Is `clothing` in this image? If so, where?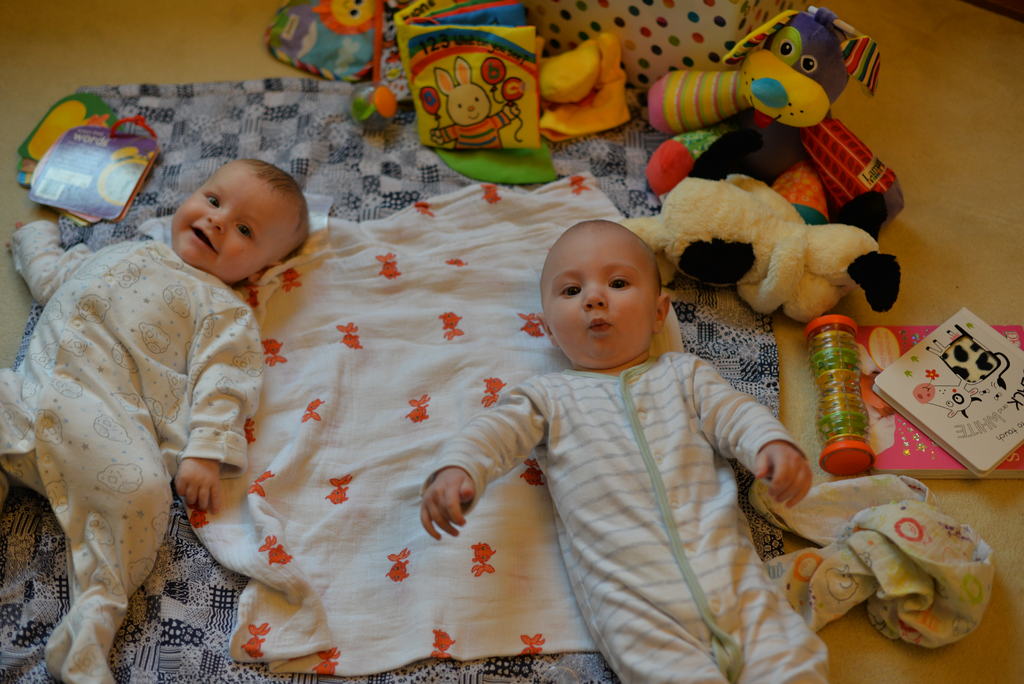
Yes, at (left=10, top=177, right=276, bottom=663).
